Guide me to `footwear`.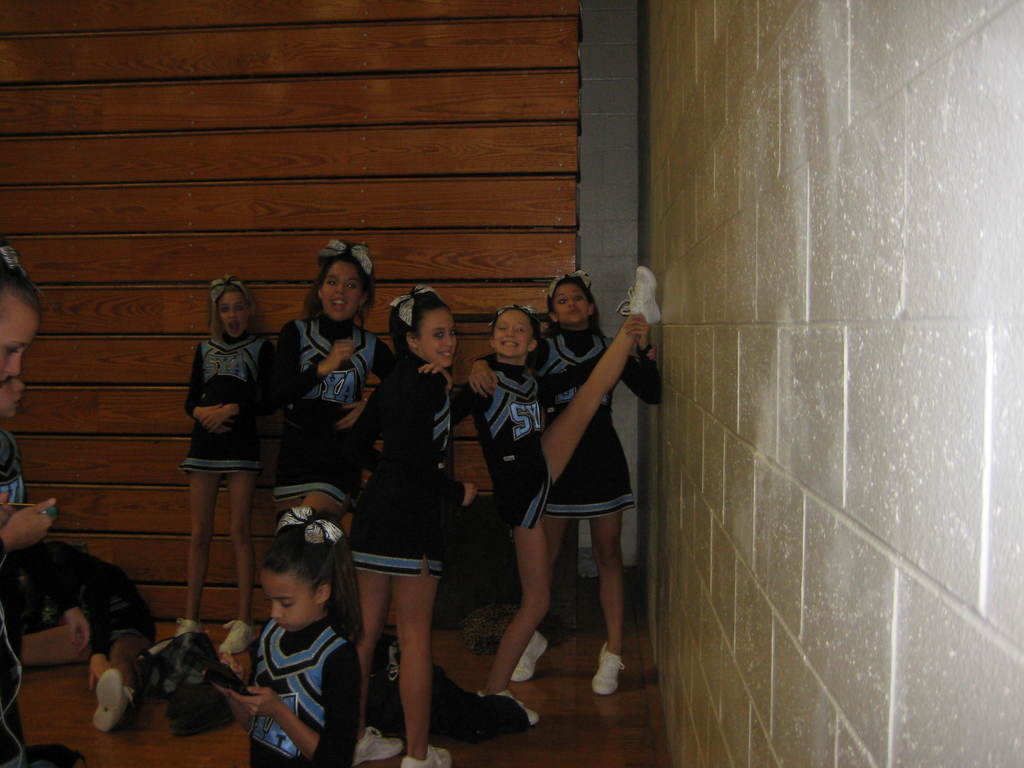
Guidance: (353,728,404,767).
